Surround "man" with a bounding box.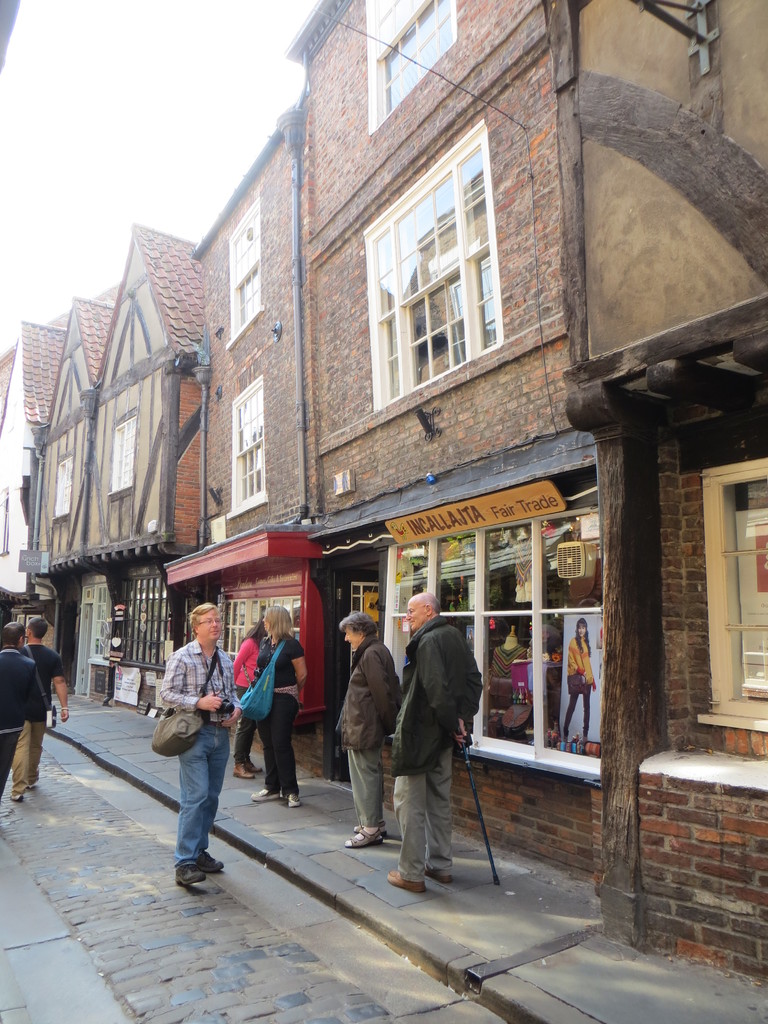
381, 584, 485, 900.
